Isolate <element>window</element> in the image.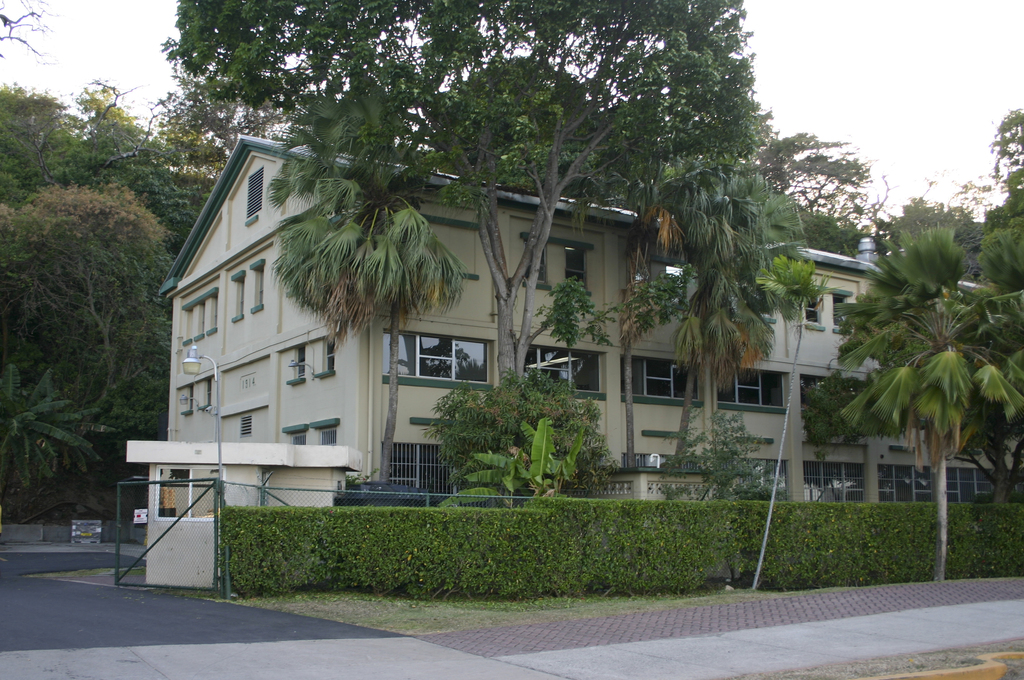
Isolated region: rect(831, 287, 856, 332).
